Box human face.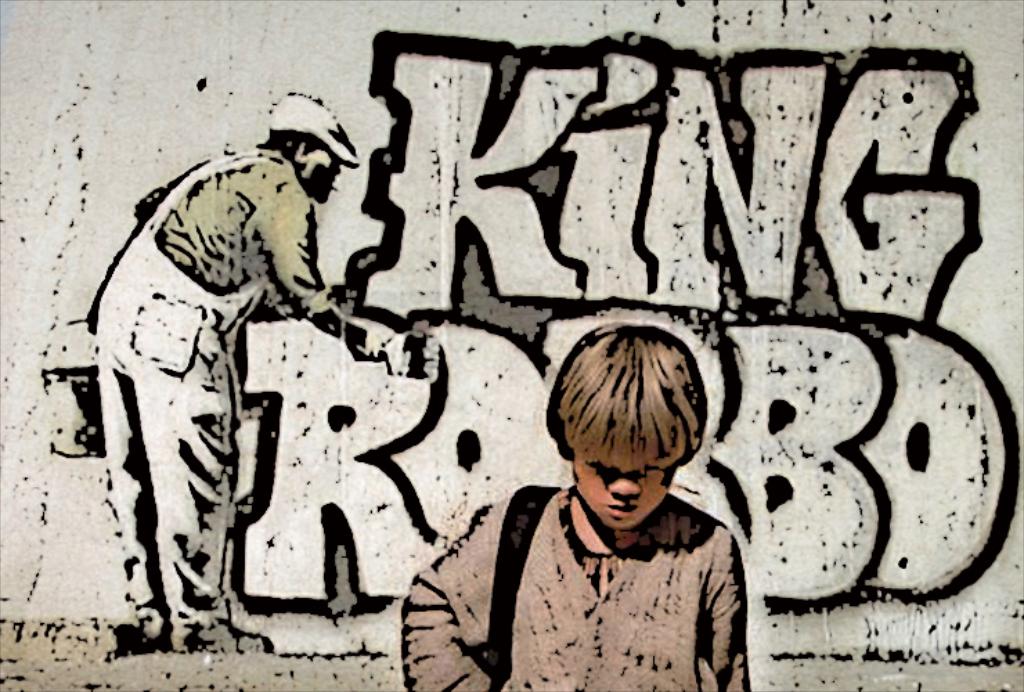
(573,455,675,527).
